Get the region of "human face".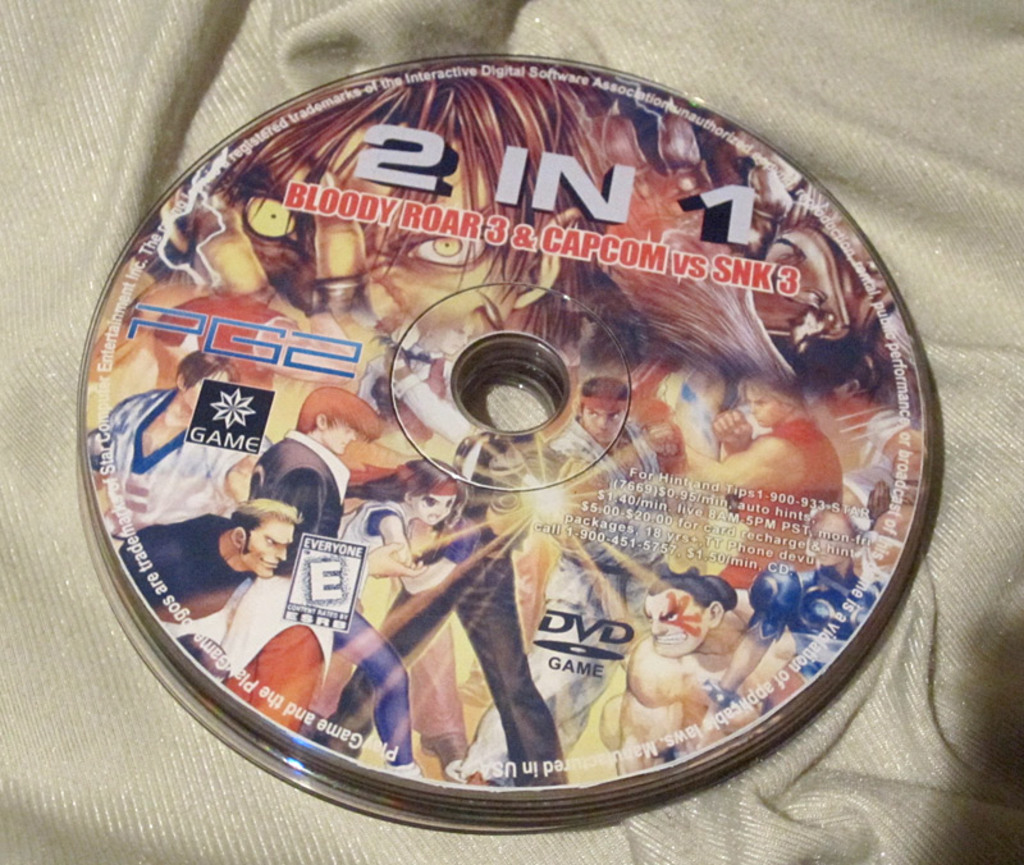
left=648, top=591, right=703, bottom=647.
